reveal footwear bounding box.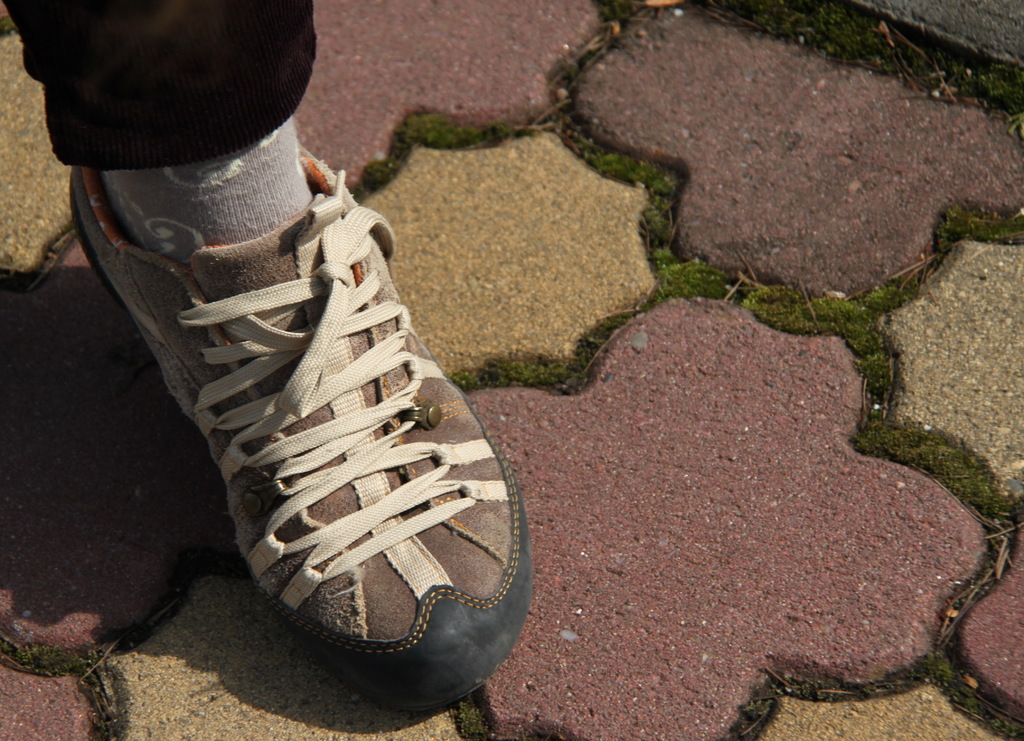
Revealed: 135:158:528:719.
